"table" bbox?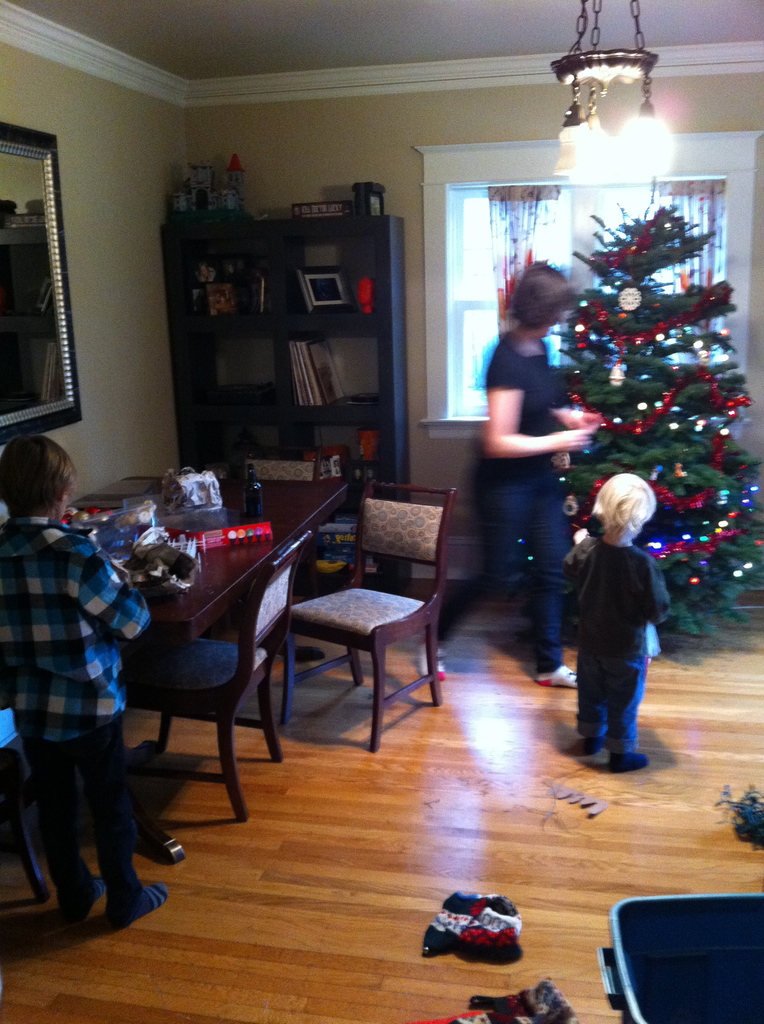
box=[56, 462, 350, 640]
